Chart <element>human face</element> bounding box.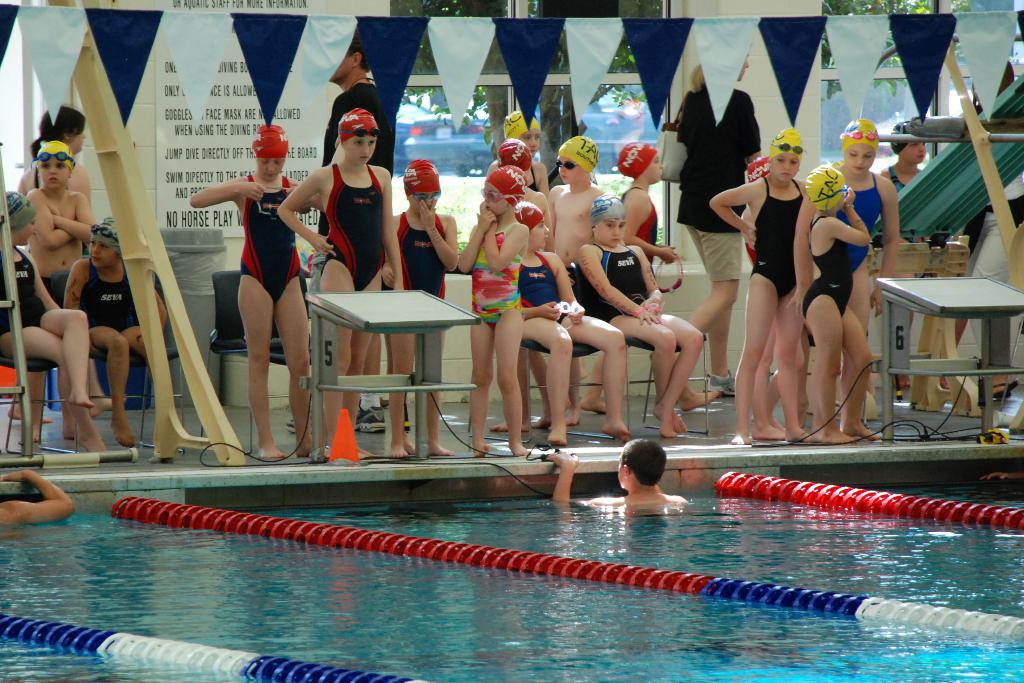
Charted: rect(486, 183, 509, 215).
